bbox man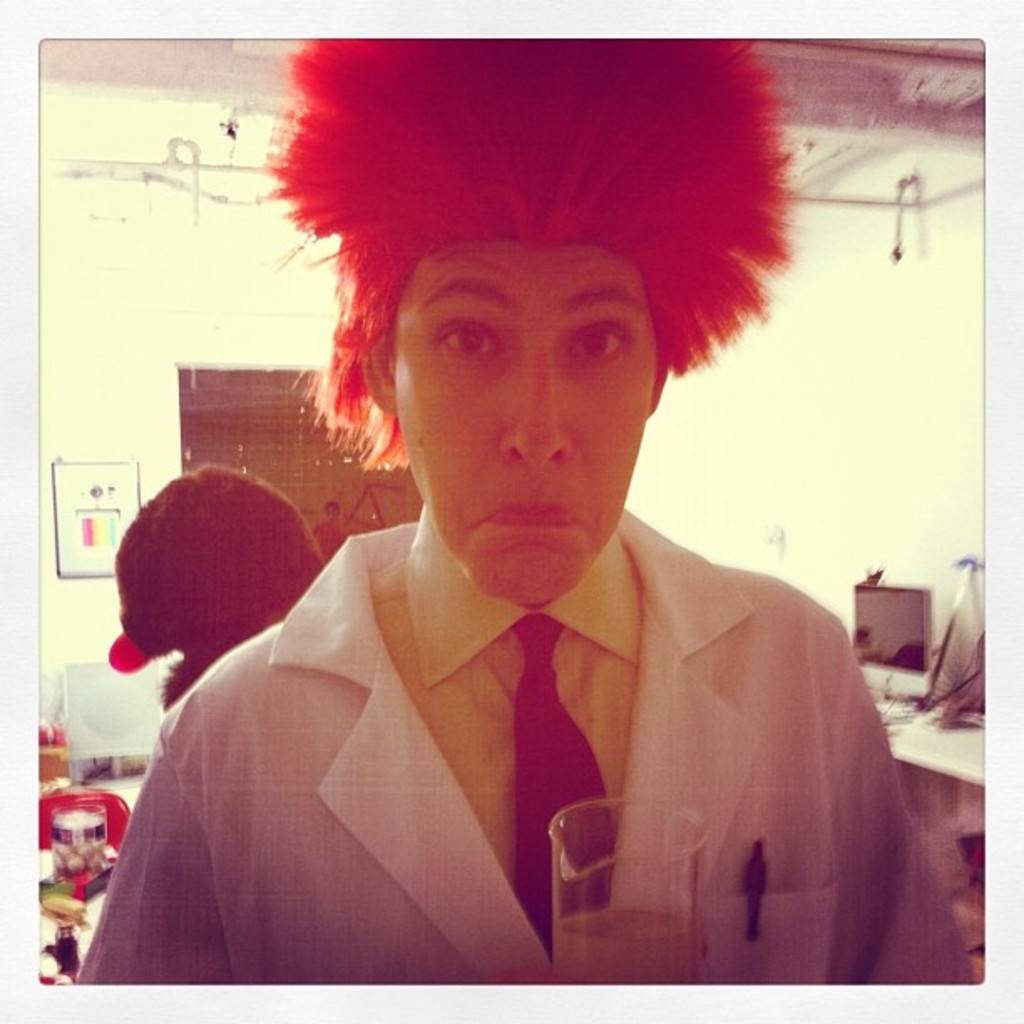
rect(70, 25, 996, 994)
